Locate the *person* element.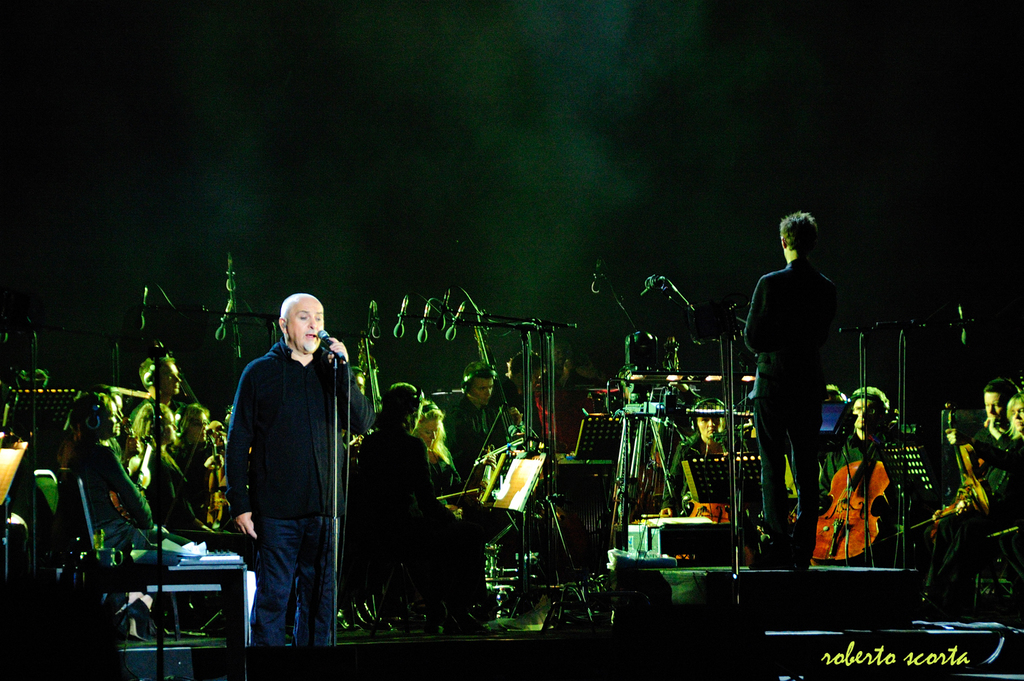
Element bbox: {"x1": 69, "y1": 383, "x2": 170, "y2": 650}.
